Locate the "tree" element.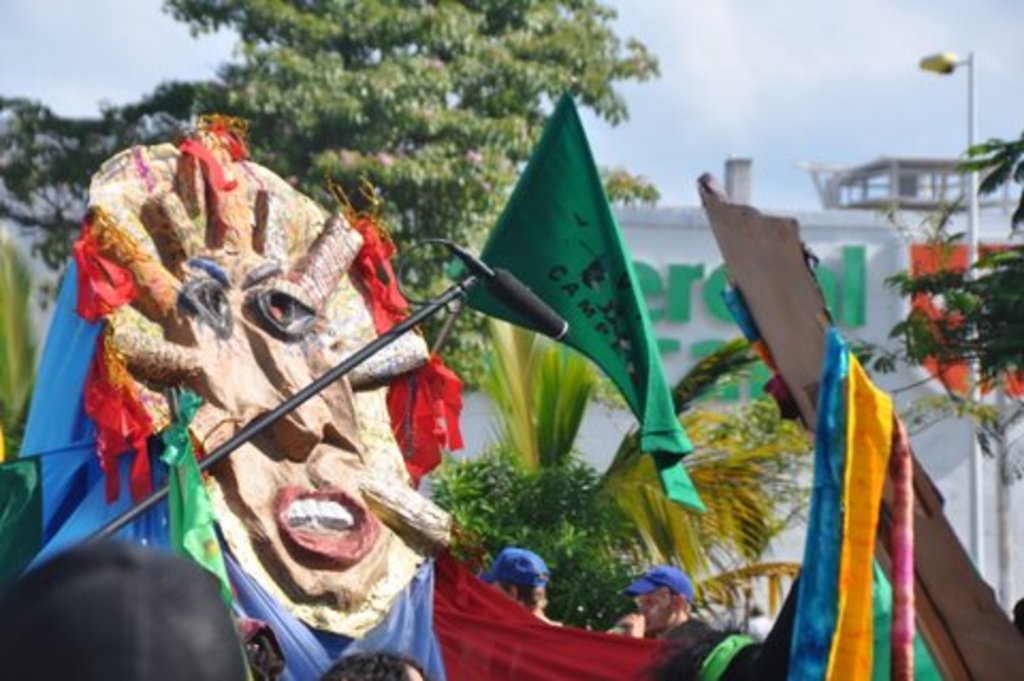
Element bbox: 0, 0, 674, 403.
